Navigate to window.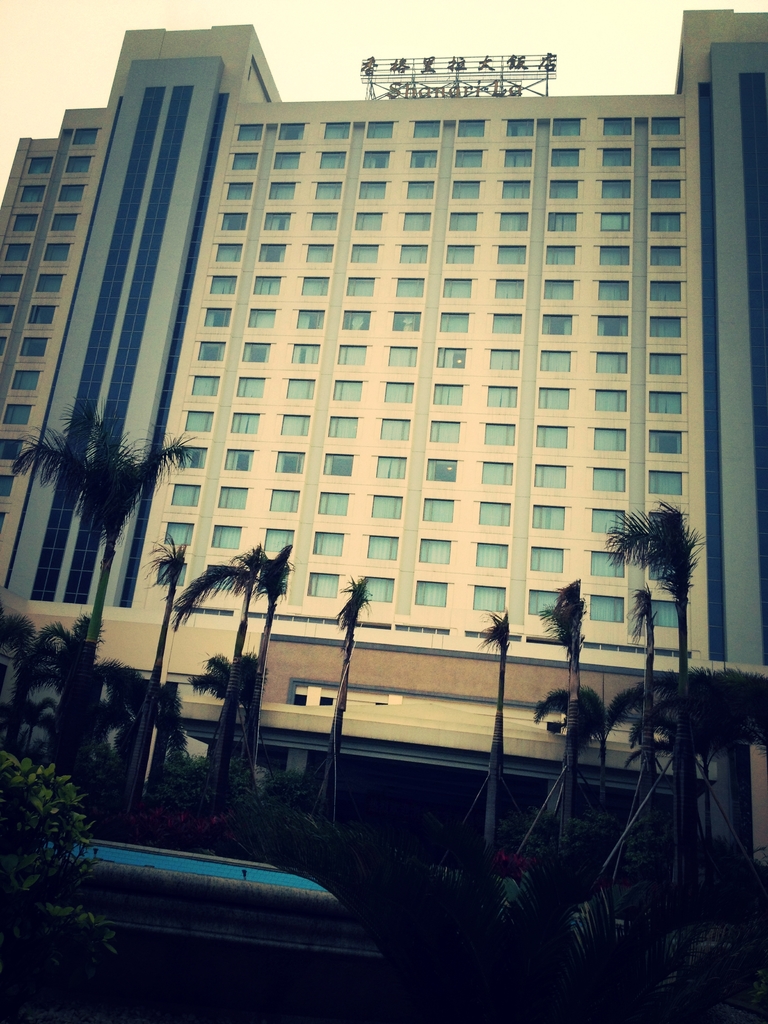
Navigation target: 257/566/289/592.
